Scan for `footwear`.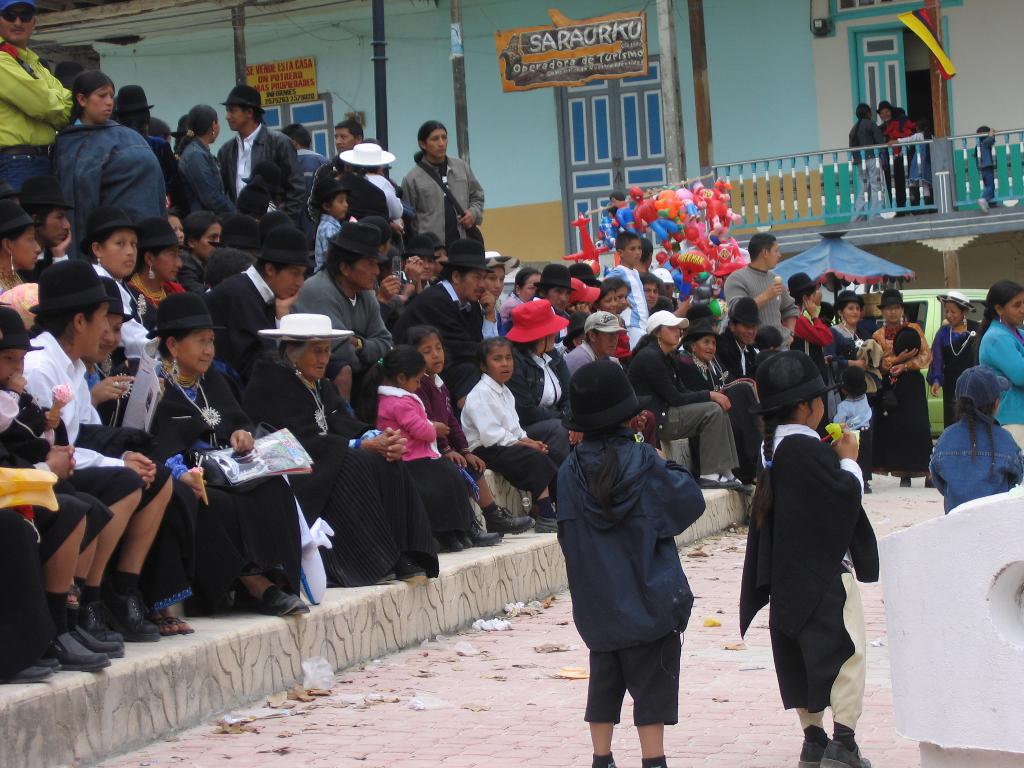
Scan result: Rect(103, 589, 159, 637).
